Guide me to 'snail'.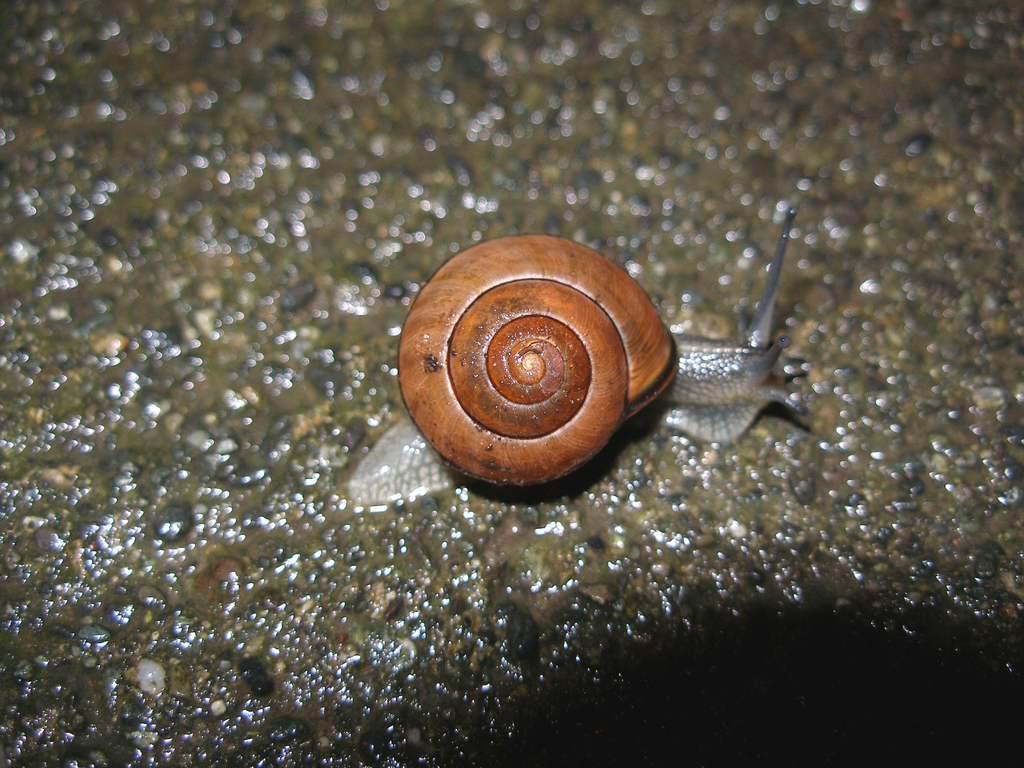
Guidance: box(337, 203, 812, 513).
